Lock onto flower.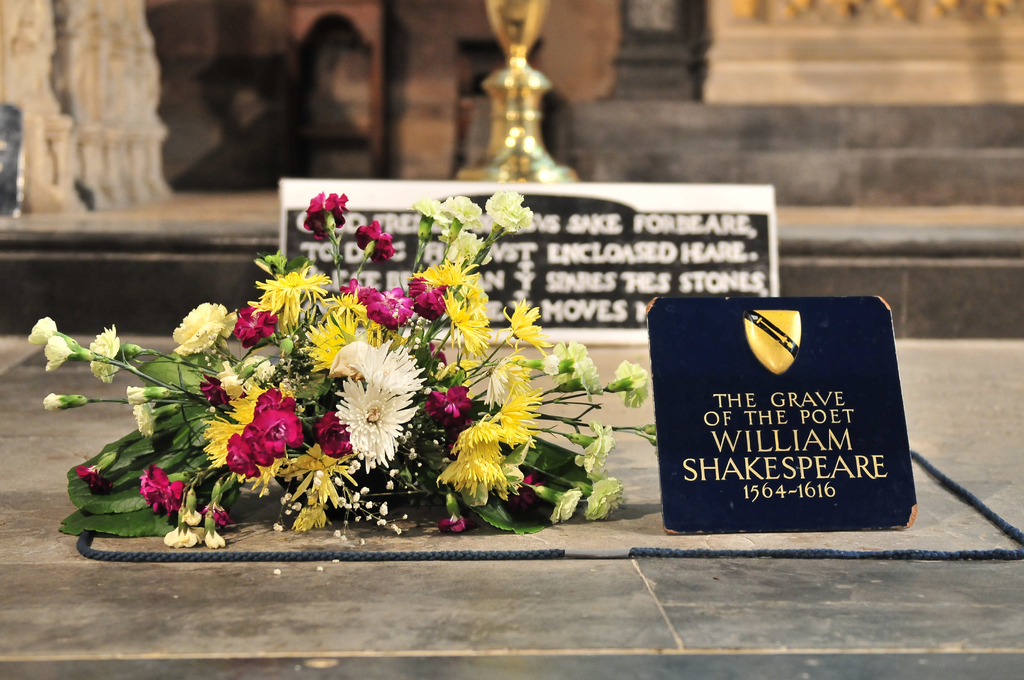
Locked: select_region(545, 487, 579, 521).
